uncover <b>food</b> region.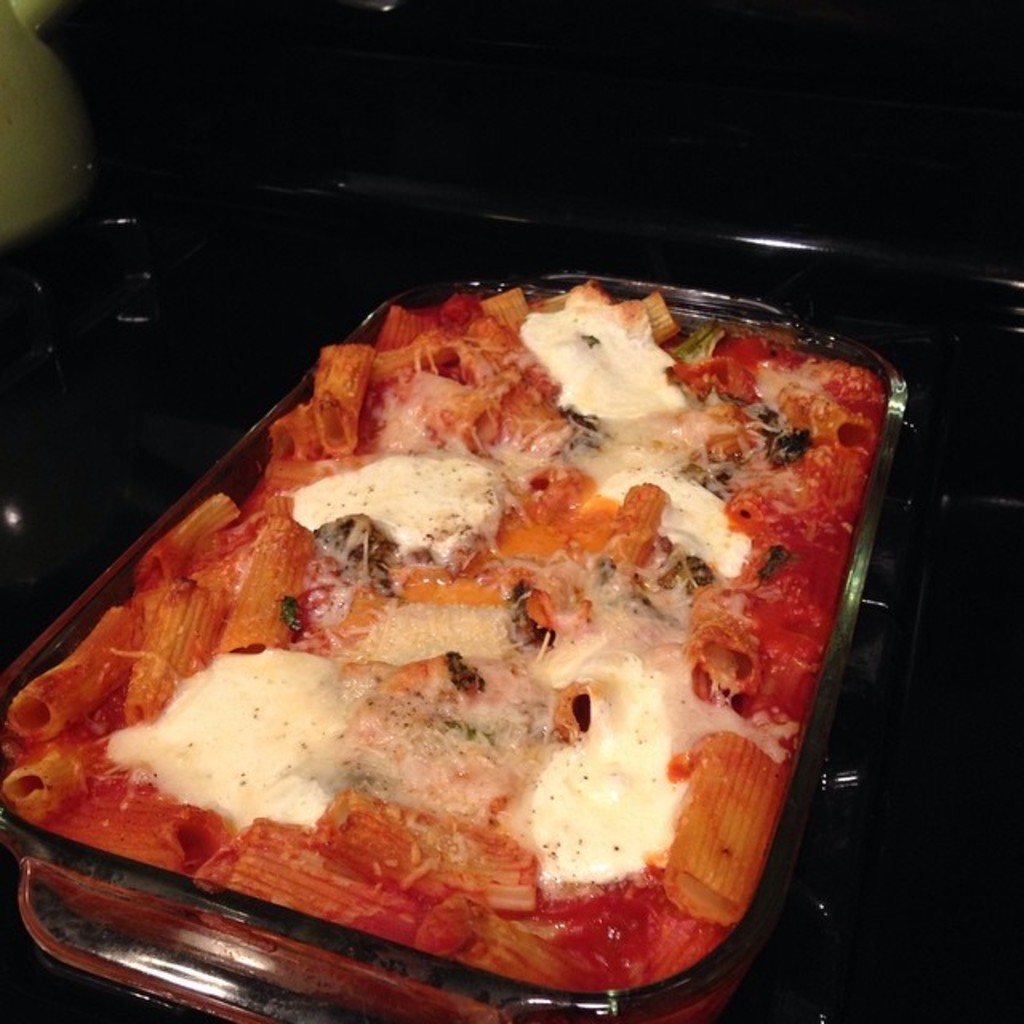
Uncovered: region(0, 277, 893, 994).
